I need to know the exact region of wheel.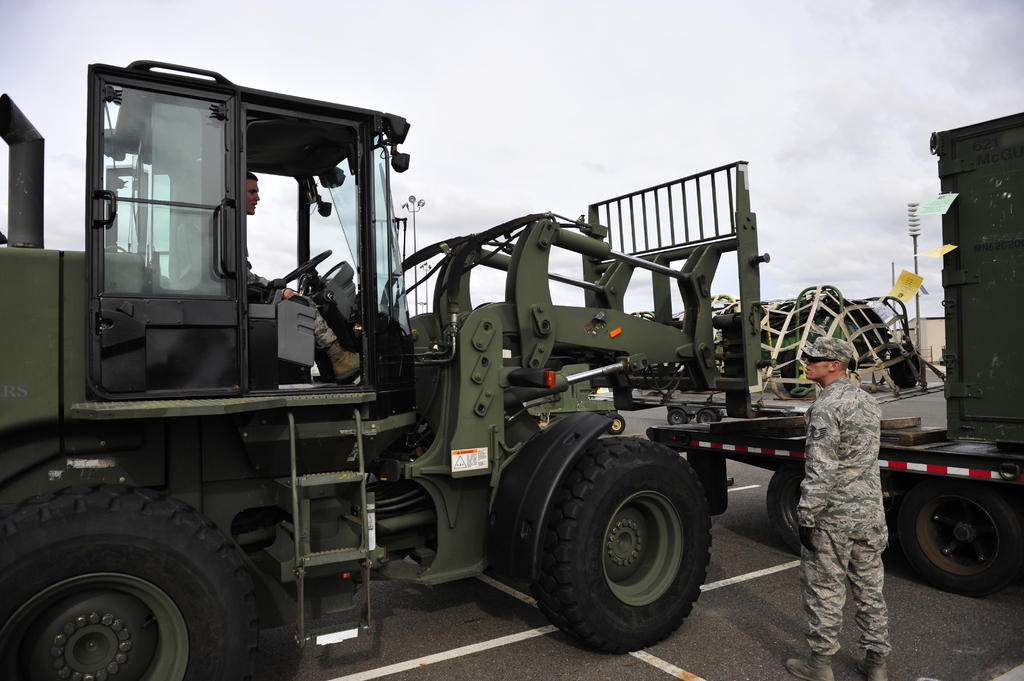
Region: {"left": 602, "top": 412, "right": 627, "bottom": 435}.
